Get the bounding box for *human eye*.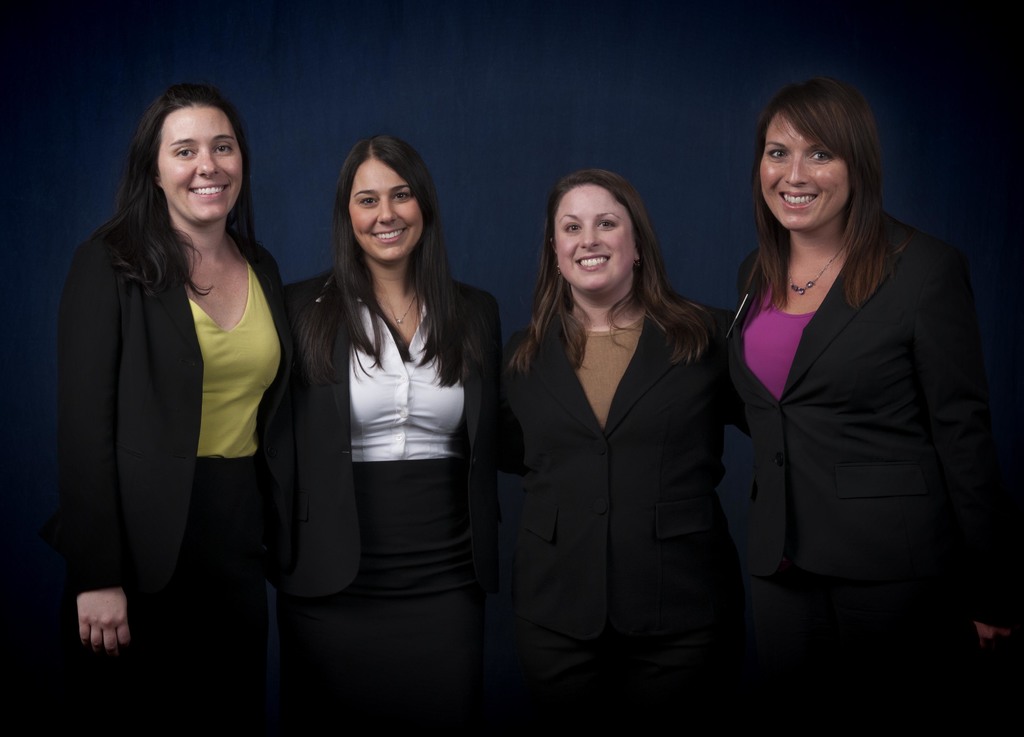
left=807, top=147, right=838, bottom=163.
